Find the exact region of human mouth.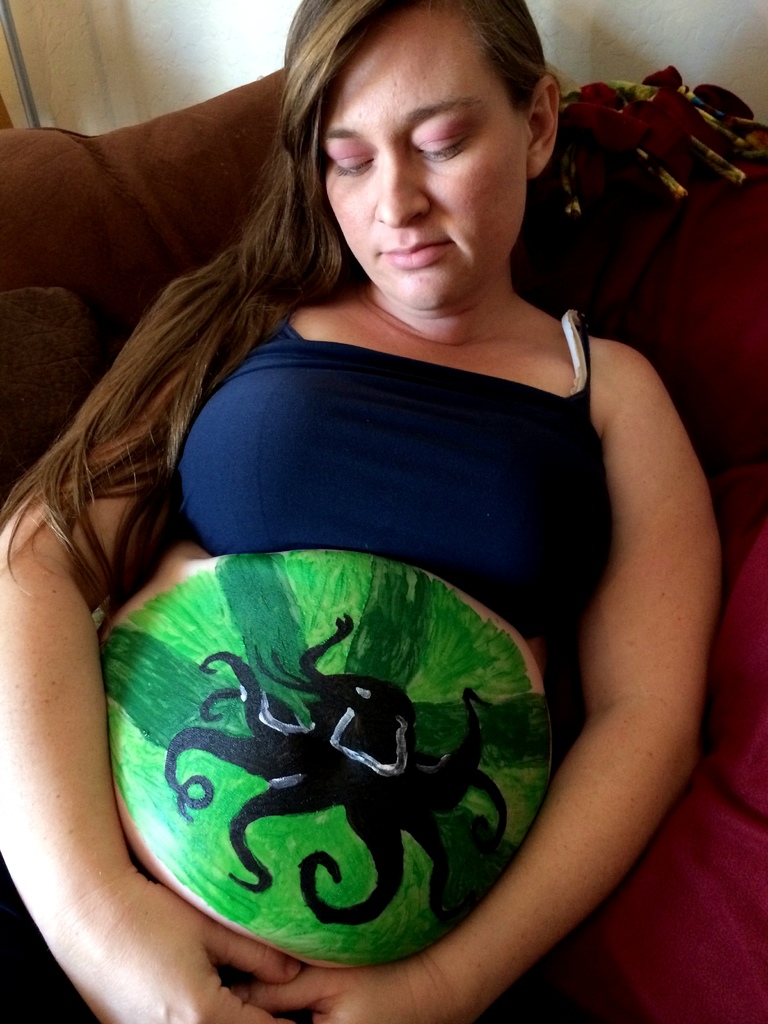
Exact region: <box>379,239,445,267</box>.
